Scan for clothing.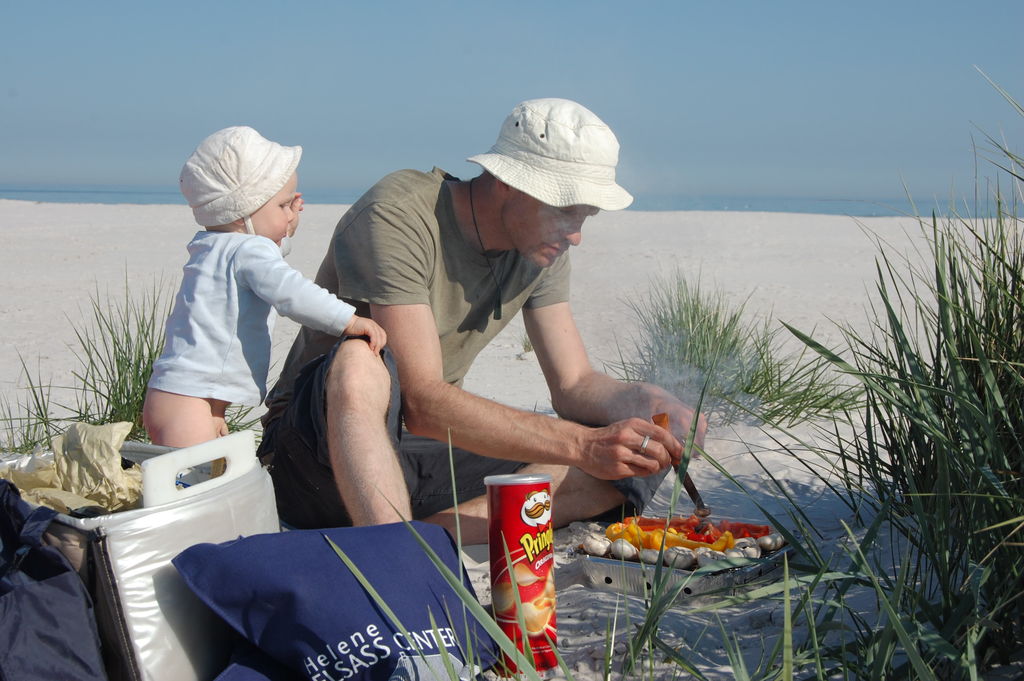
Scan result: [left=250, top=168, right=677, bottom=533].
